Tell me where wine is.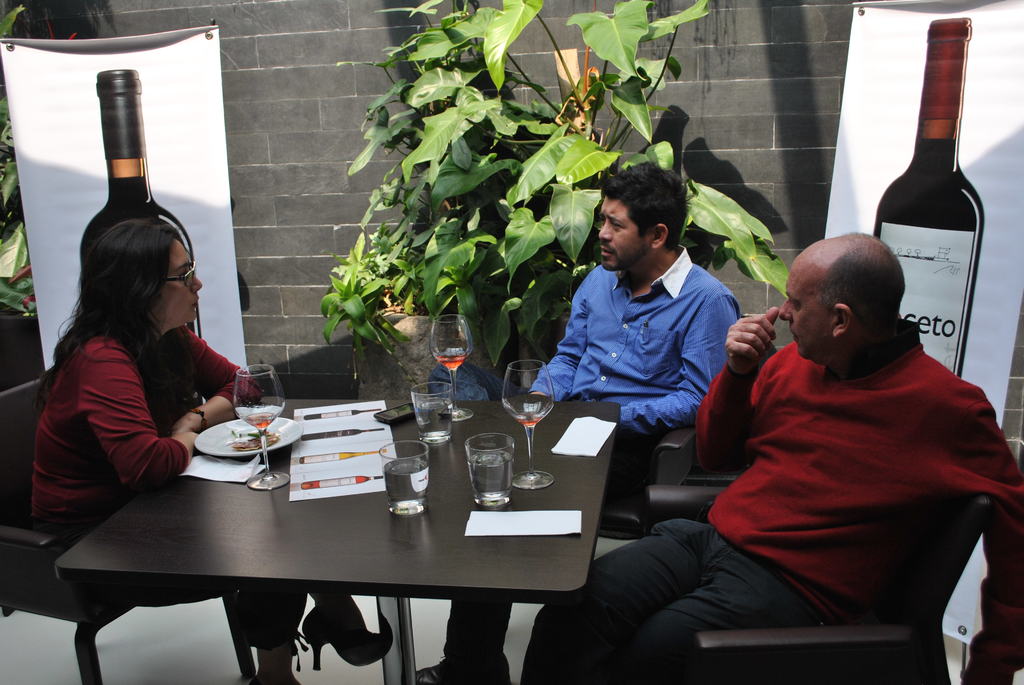
wine is at locate(300, 450, 387, 464).
